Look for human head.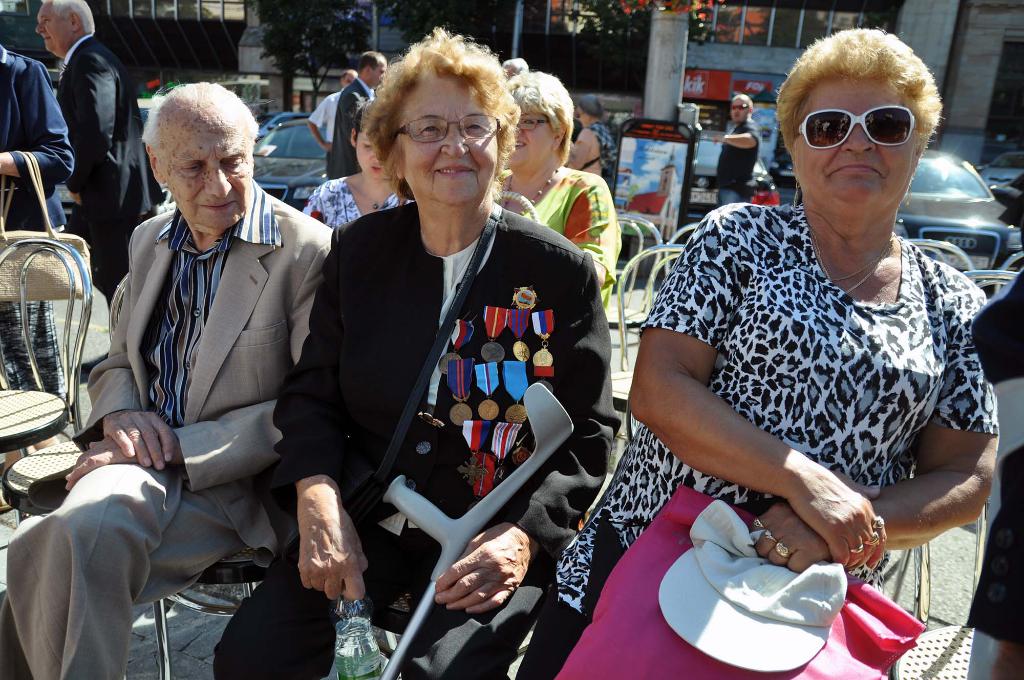
Found: detection(138, 76, 256, 227).
